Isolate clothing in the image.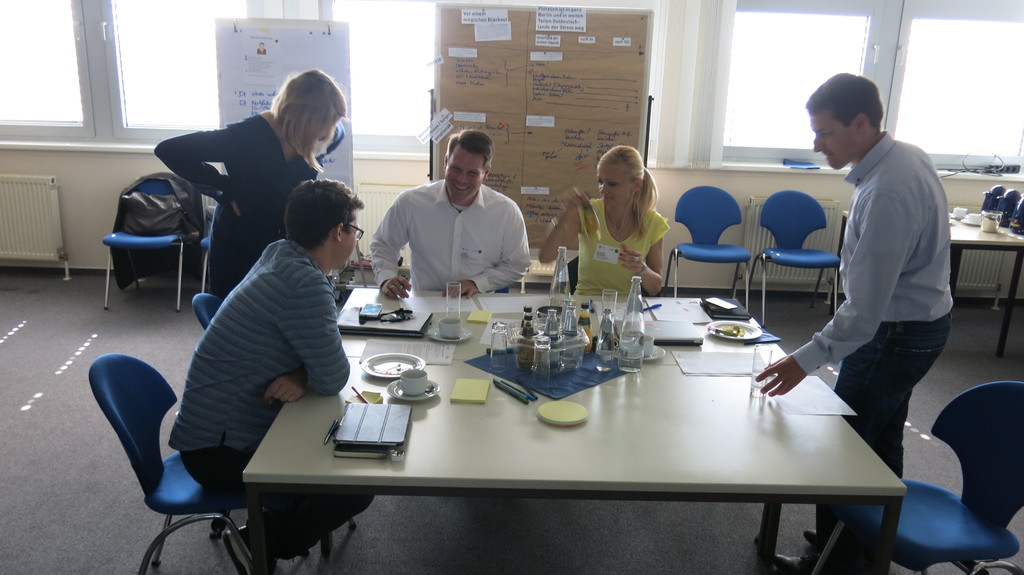
Isolated region: detection(111, 171, 206, 292).
